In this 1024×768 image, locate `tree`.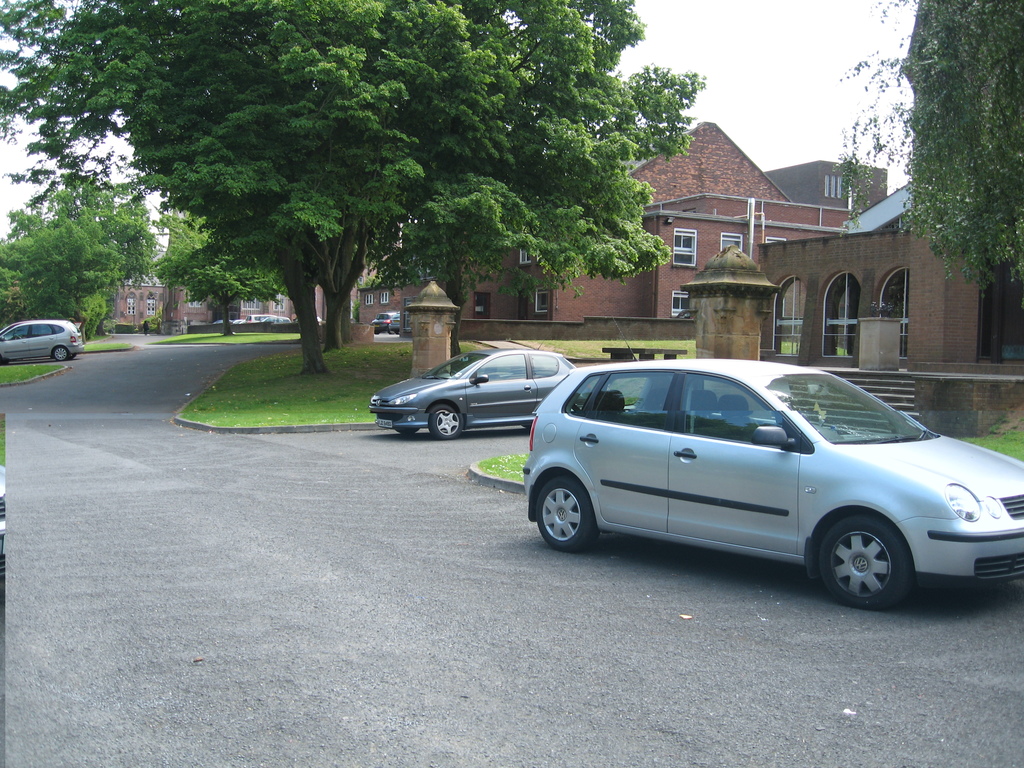
Bounding box: x1=190, y1=250, x2=284, y2=346.
